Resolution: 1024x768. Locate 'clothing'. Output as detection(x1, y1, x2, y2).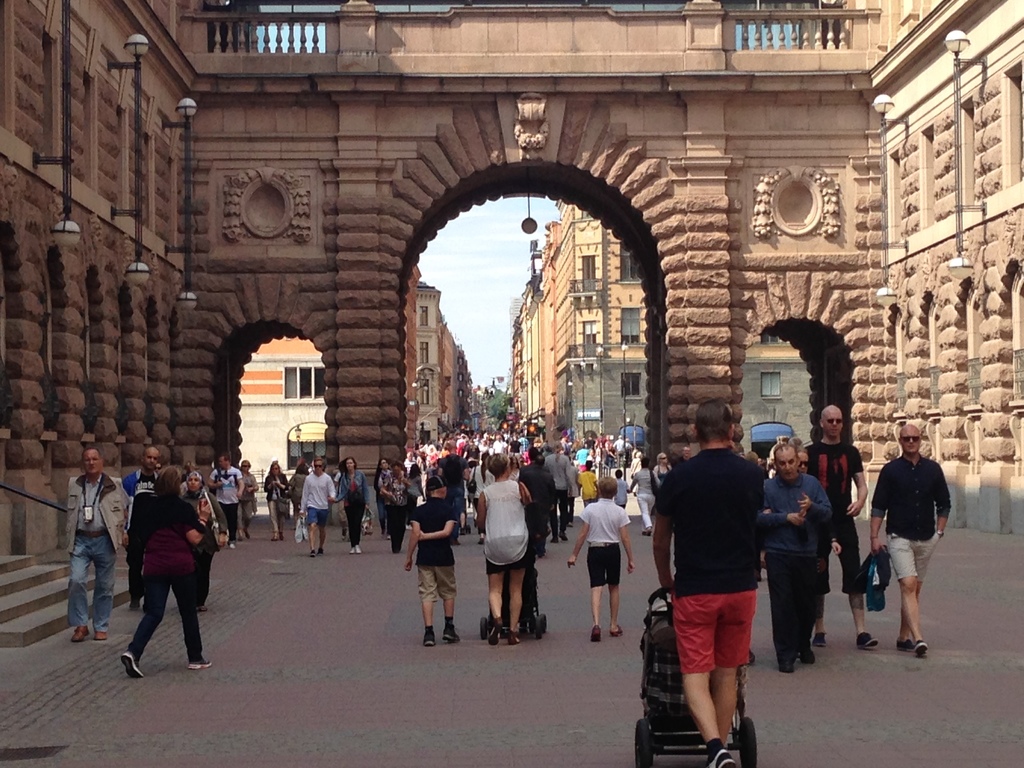
detection(652, 465, 669, 484).
